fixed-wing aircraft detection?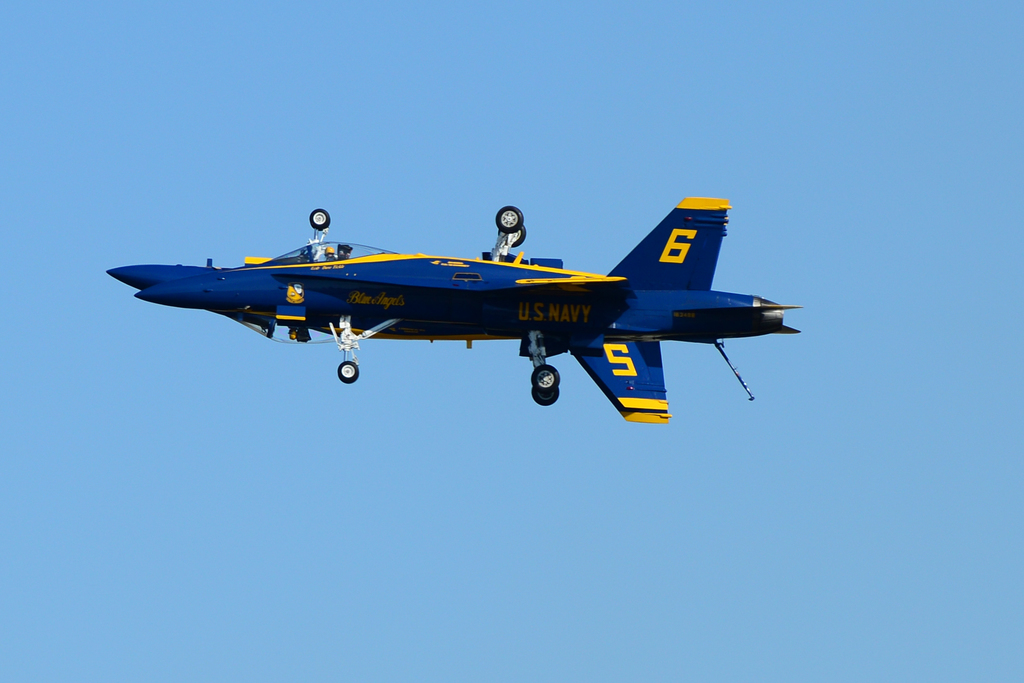
[93,188,806,431]
